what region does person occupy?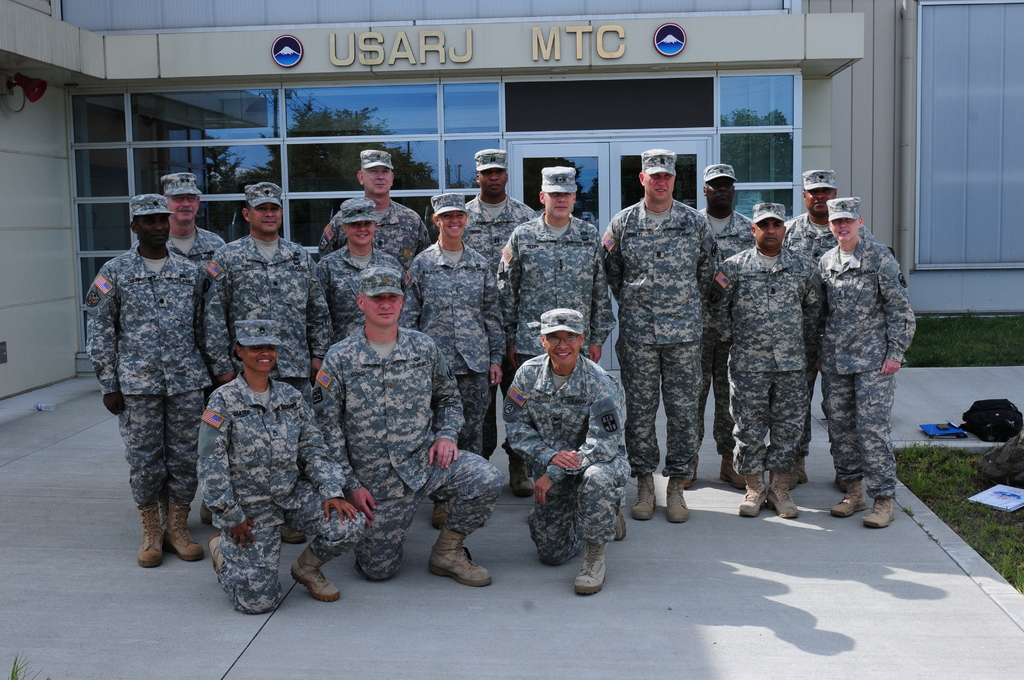
<bbox>784, 168, 875, 489</bbox>.
